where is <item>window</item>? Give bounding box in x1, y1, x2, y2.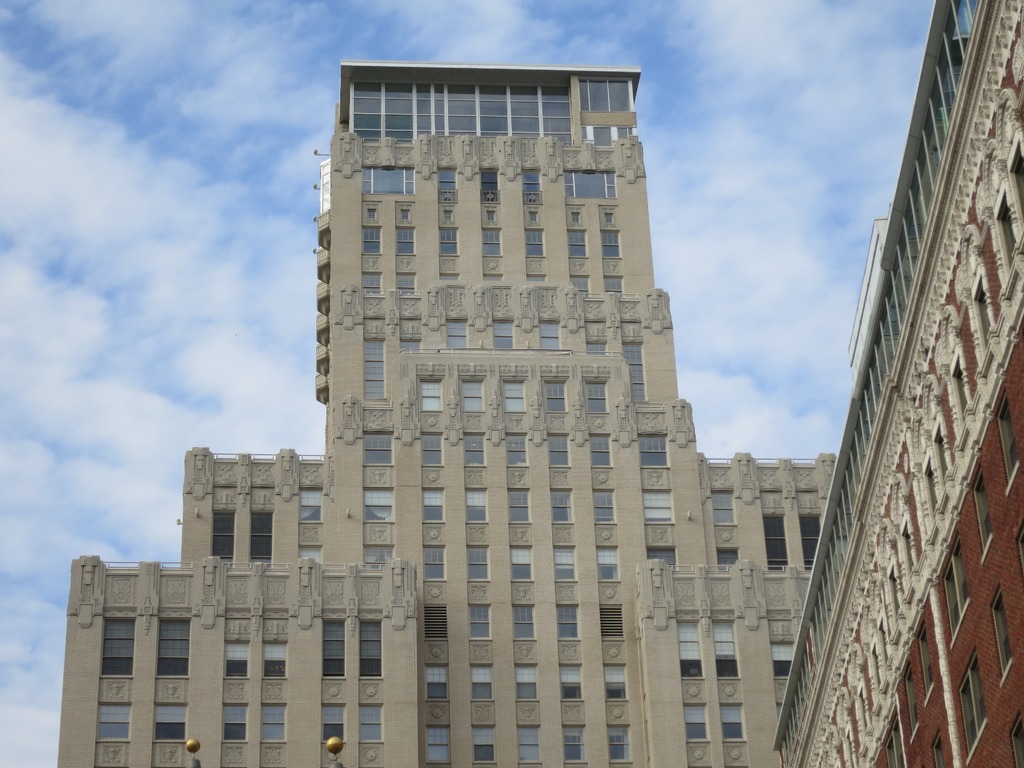
99, 618, 134, 677.
